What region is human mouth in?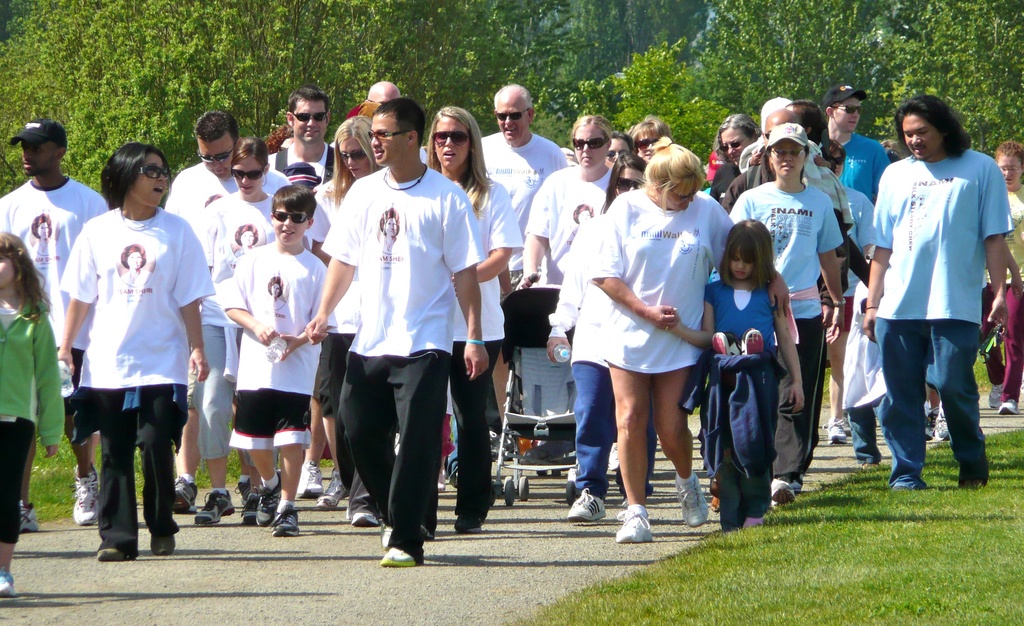
(735, 269, 749, 277).
